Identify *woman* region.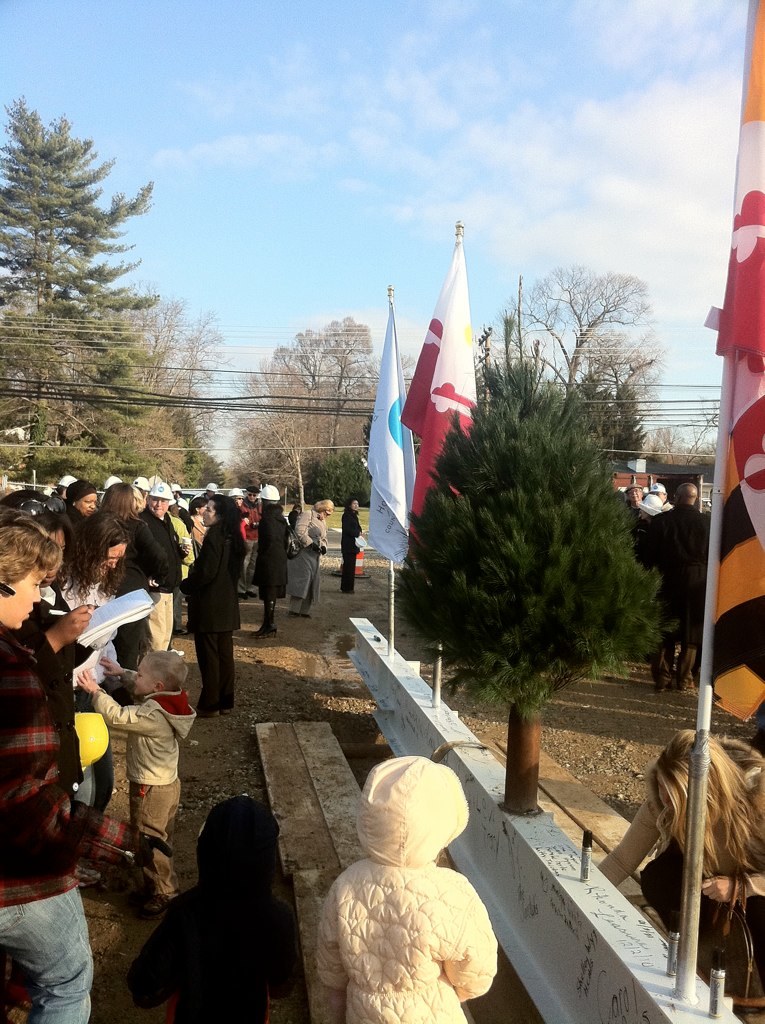
Region: (624,717,756,974).
